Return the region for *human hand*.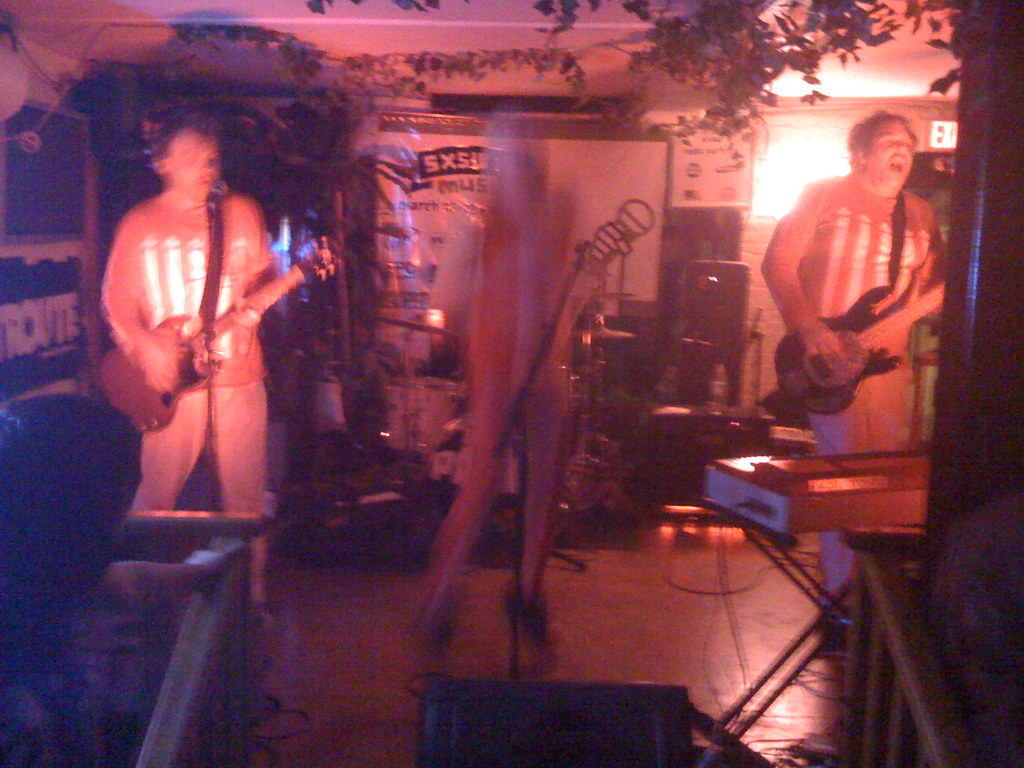
(x1=230, y1=307, x2=264, y2=326).
